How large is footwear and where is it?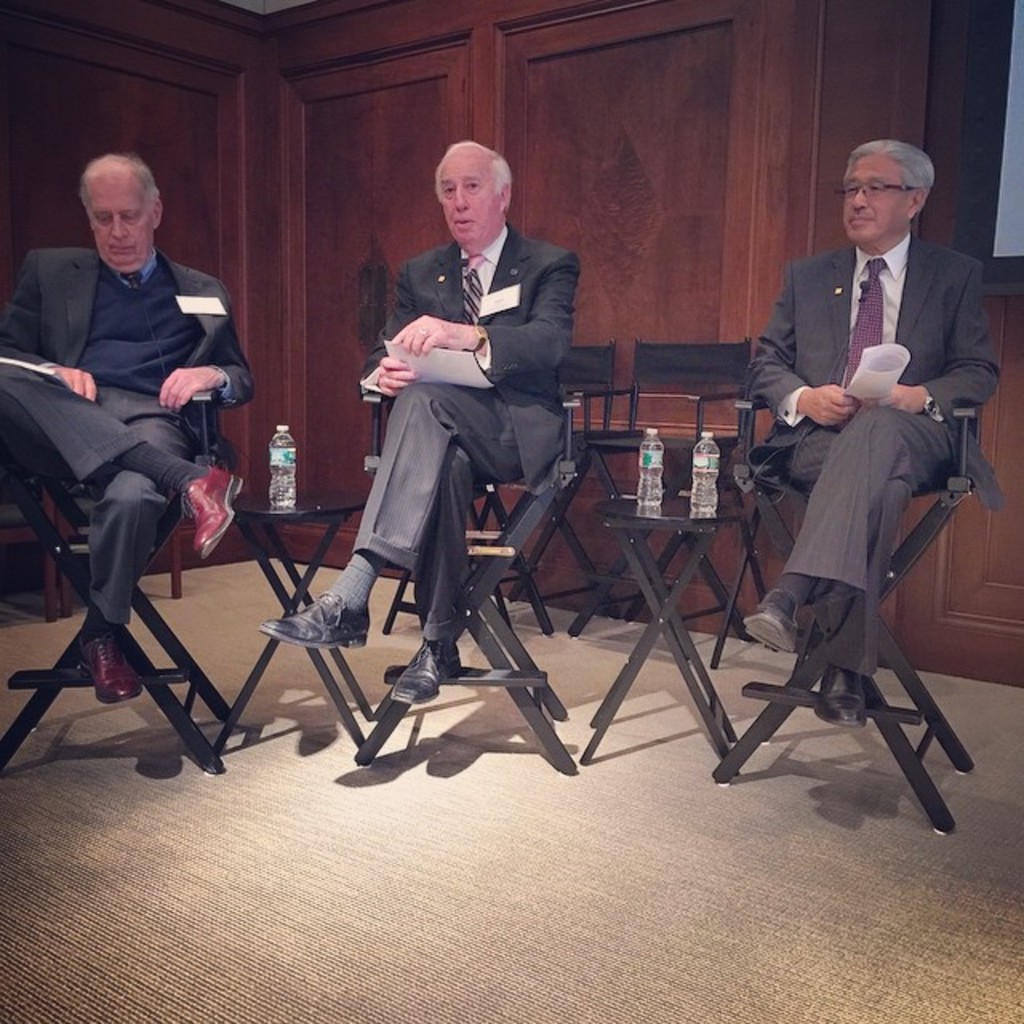
Bounding box: rect(742, 586, 802, 653).
